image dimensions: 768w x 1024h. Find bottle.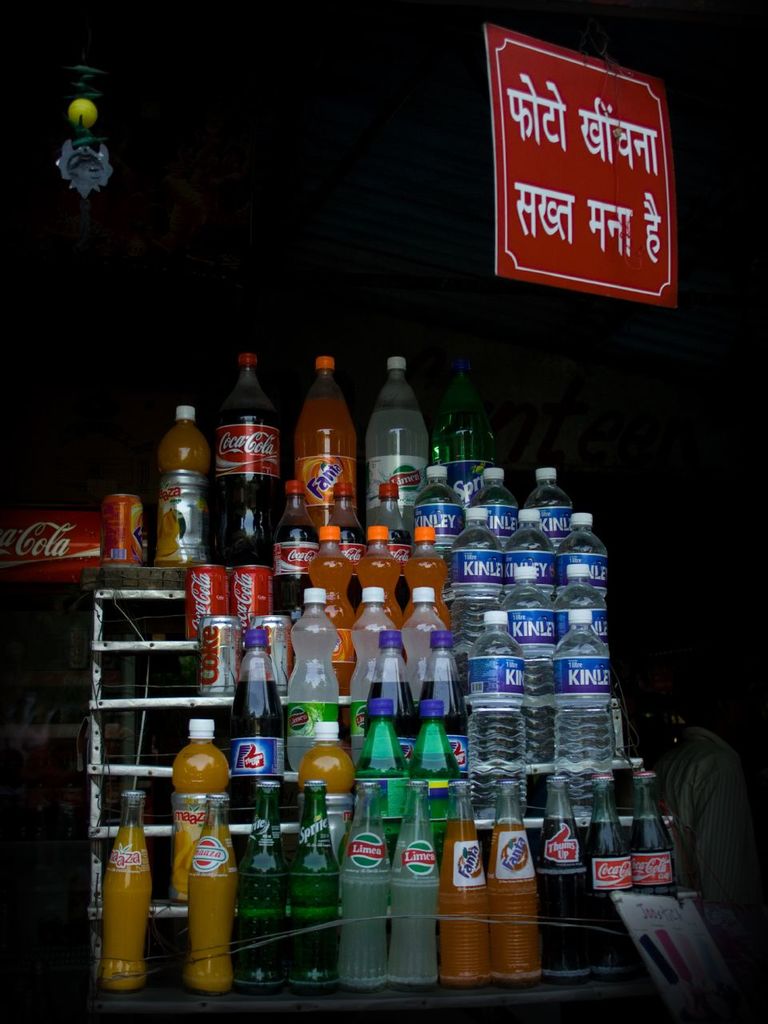
264,482,311,630.
